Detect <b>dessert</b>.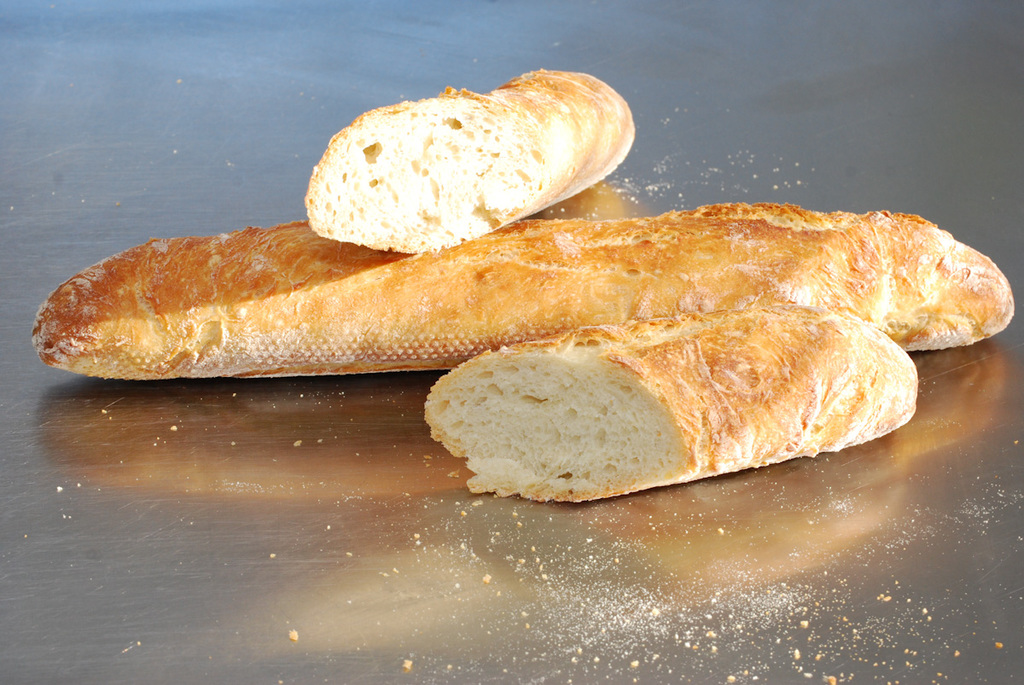
Detected at {"x1": 426, "y1": 297, "x2": 922, "y2": 504}.
